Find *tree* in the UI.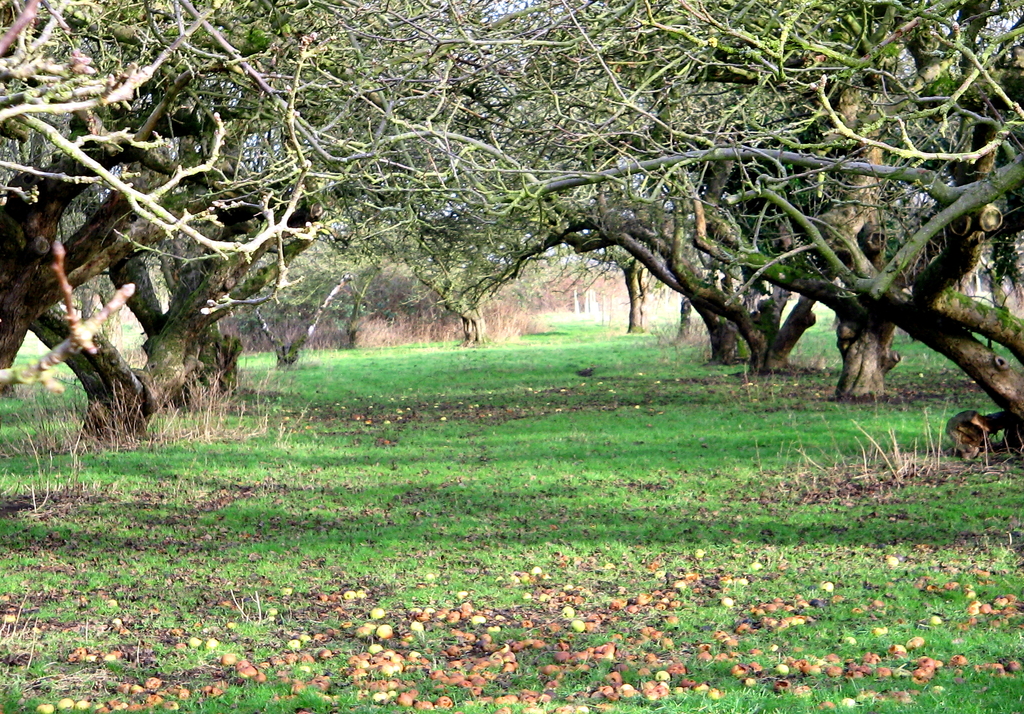
UI element at select_region(0, 0, 536, 442).
